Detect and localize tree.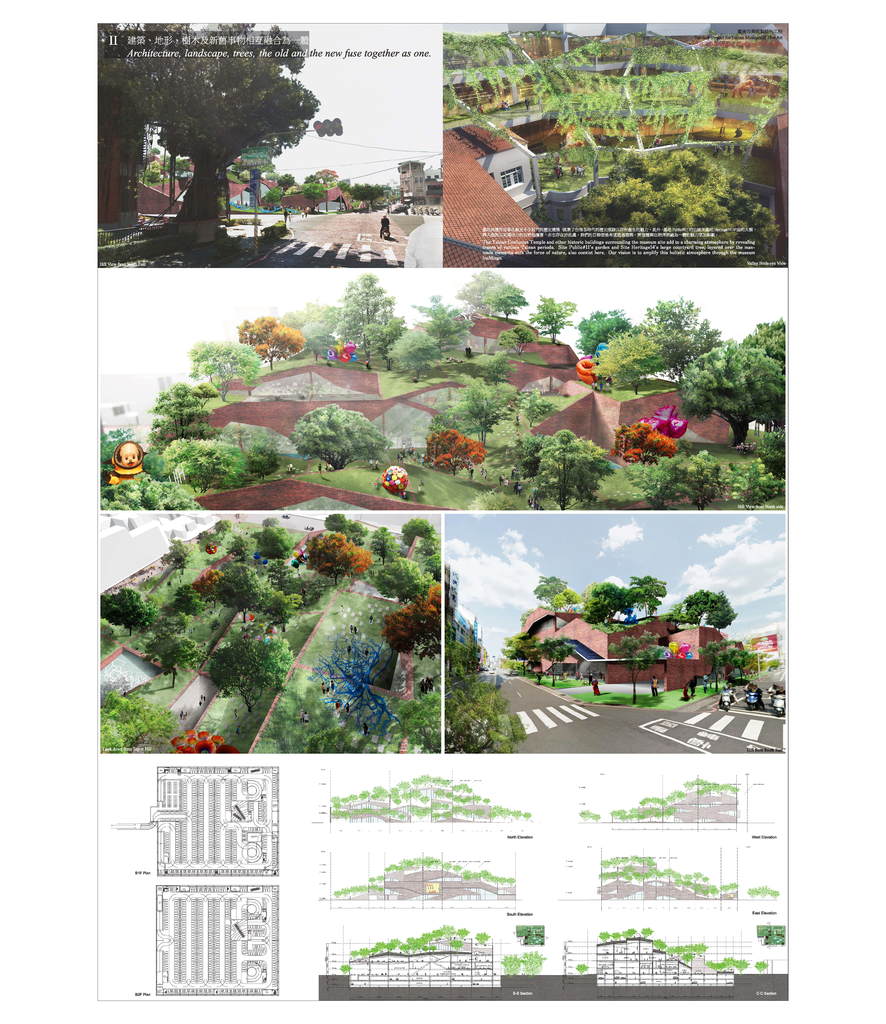
Localized at <region>293, 397, 382, 474</region>.
